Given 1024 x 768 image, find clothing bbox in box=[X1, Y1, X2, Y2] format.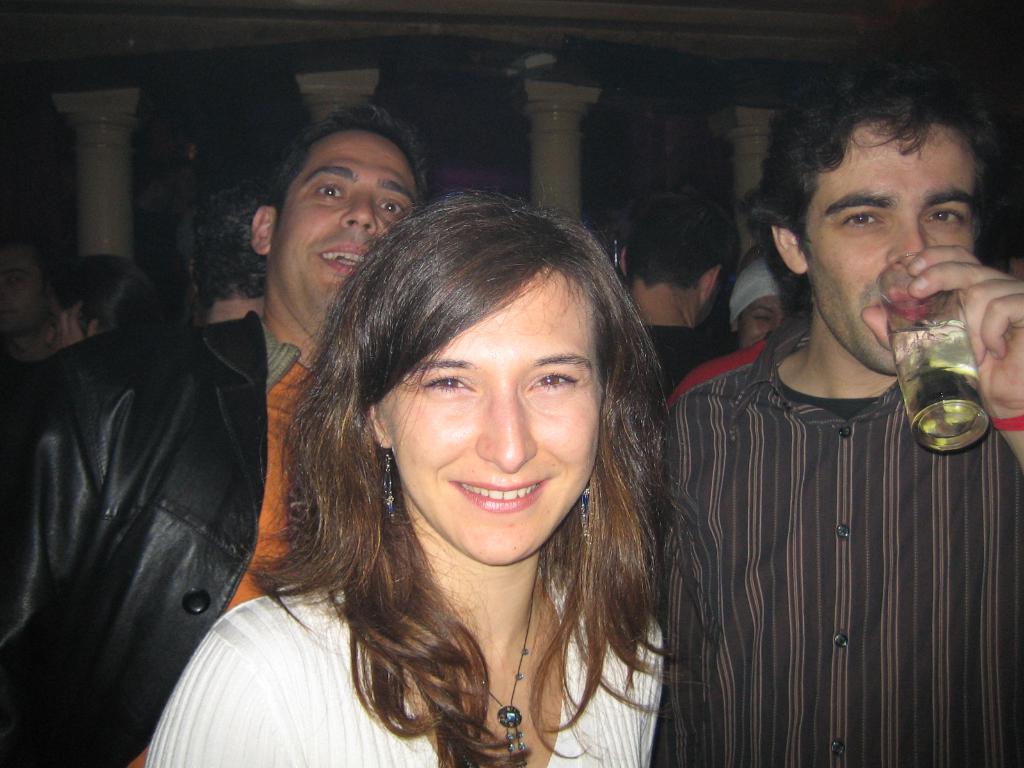
box=[0, 311, 321, 767].
